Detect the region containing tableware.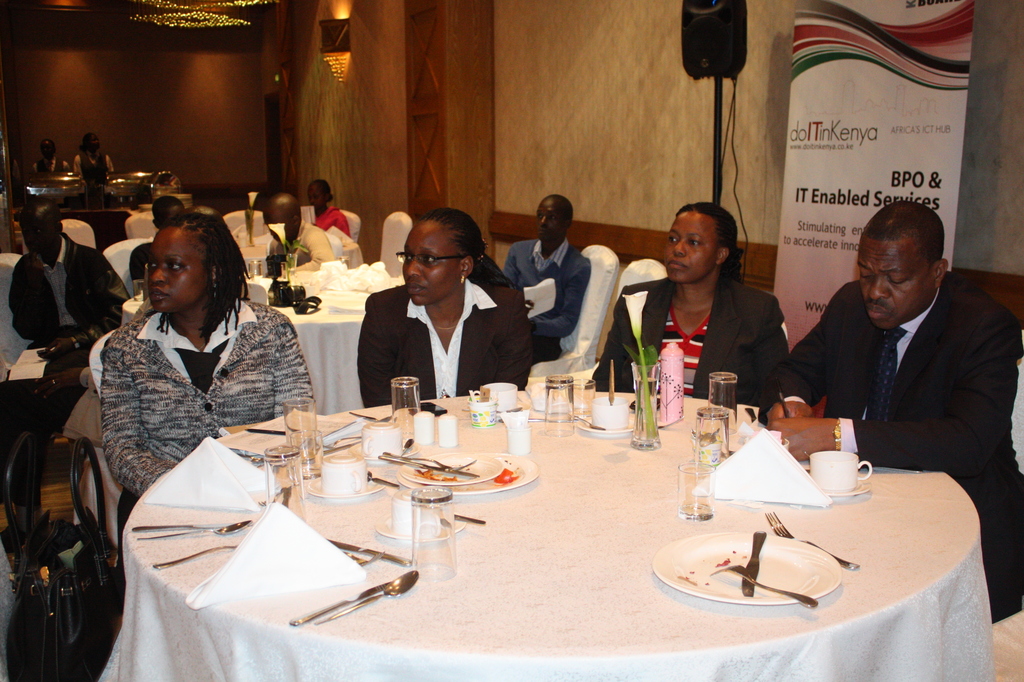
{"x1": 241, "y1": 425, "x2": 289, "y2": 433}.
